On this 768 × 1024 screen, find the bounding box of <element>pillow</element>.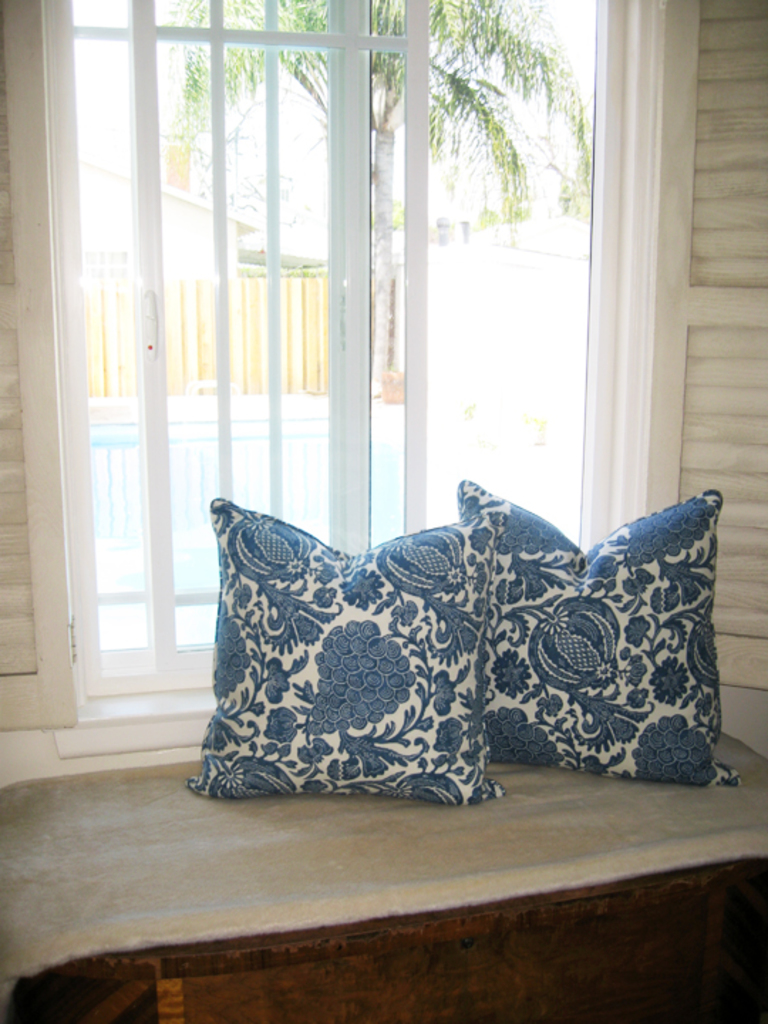
Bounding box: [458, 478, 742, 788].
